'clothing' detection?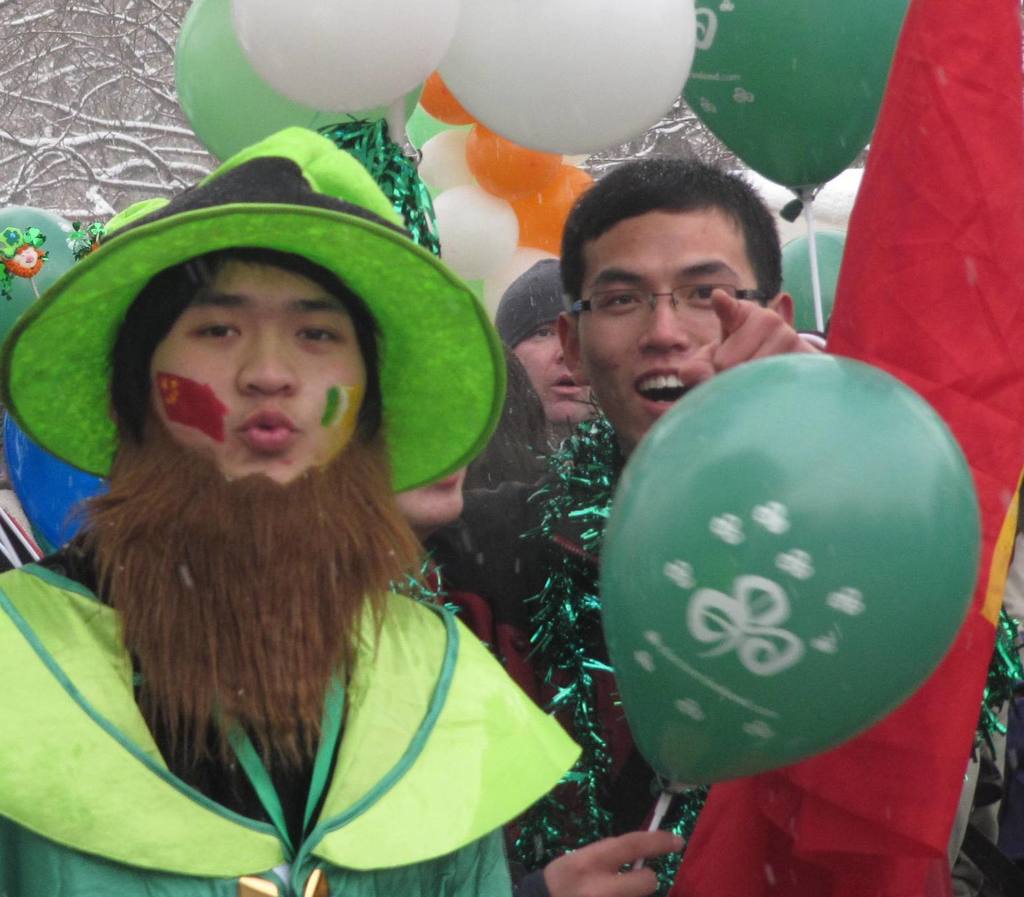
bbox(0, 528, 584, 896)
